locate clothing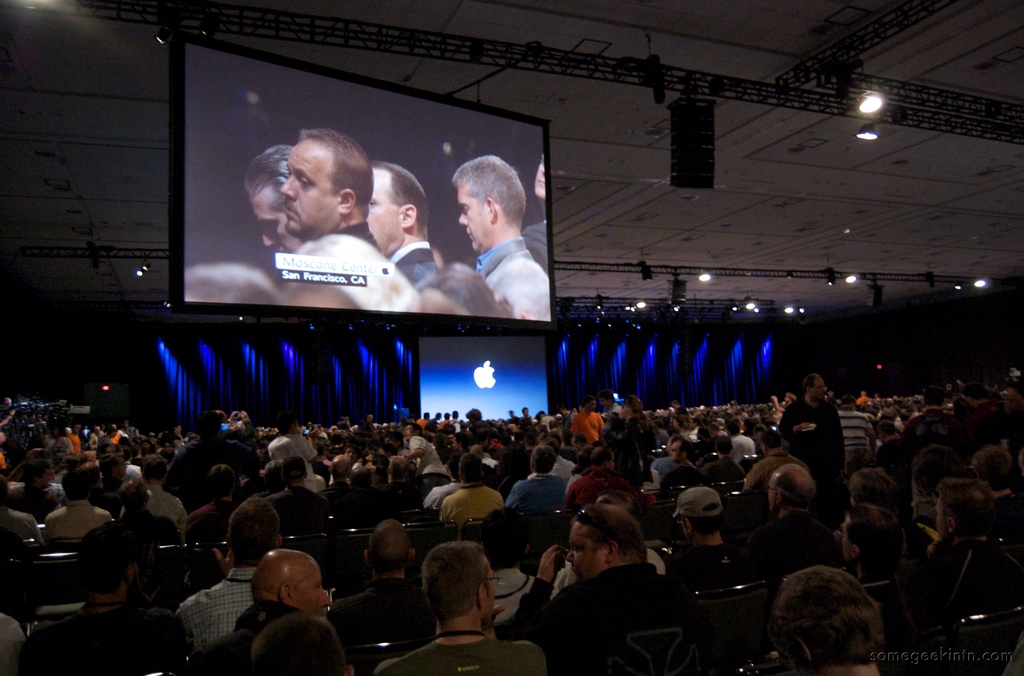
336,579,437,669
